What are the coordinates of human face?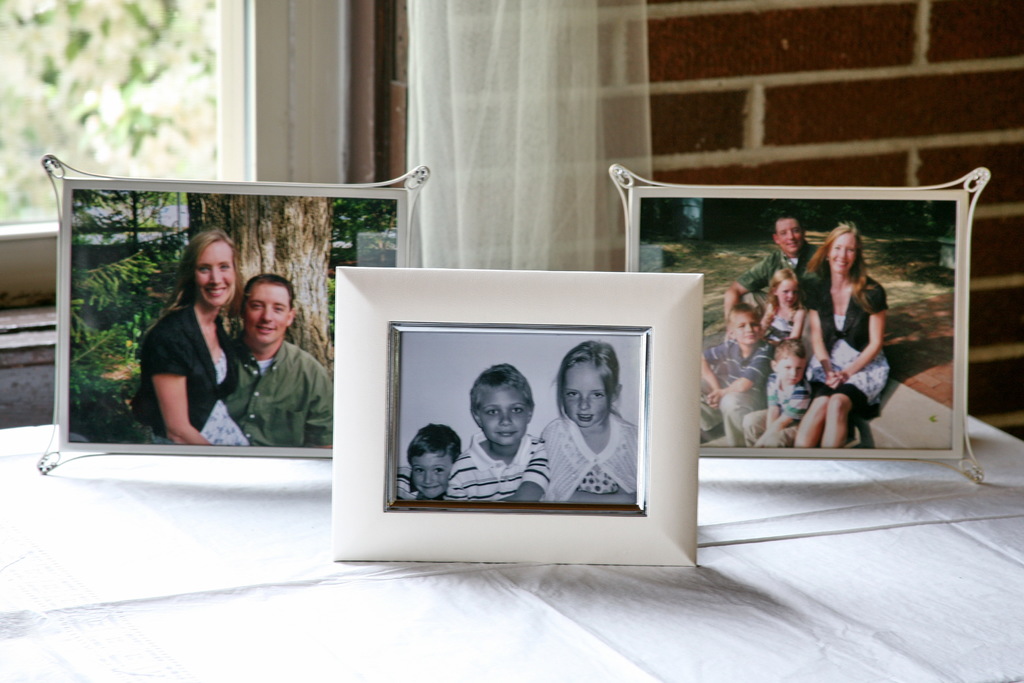
x1=778, y1=357, x2=805, y2=383.
